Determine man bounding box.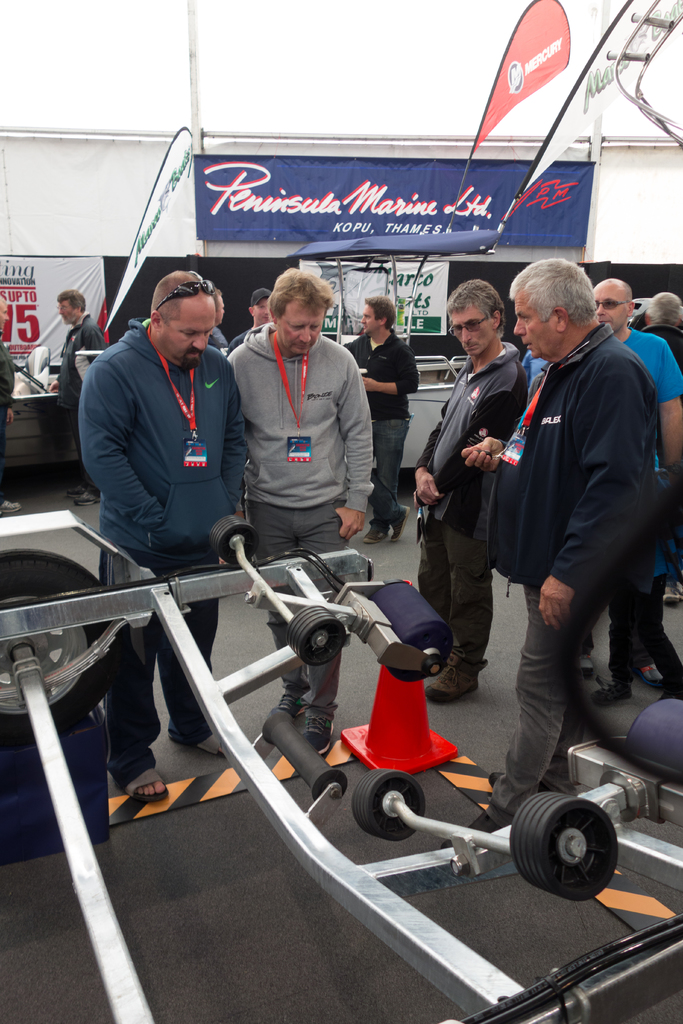
Determined: Rect(482, 246, 664, 797).
